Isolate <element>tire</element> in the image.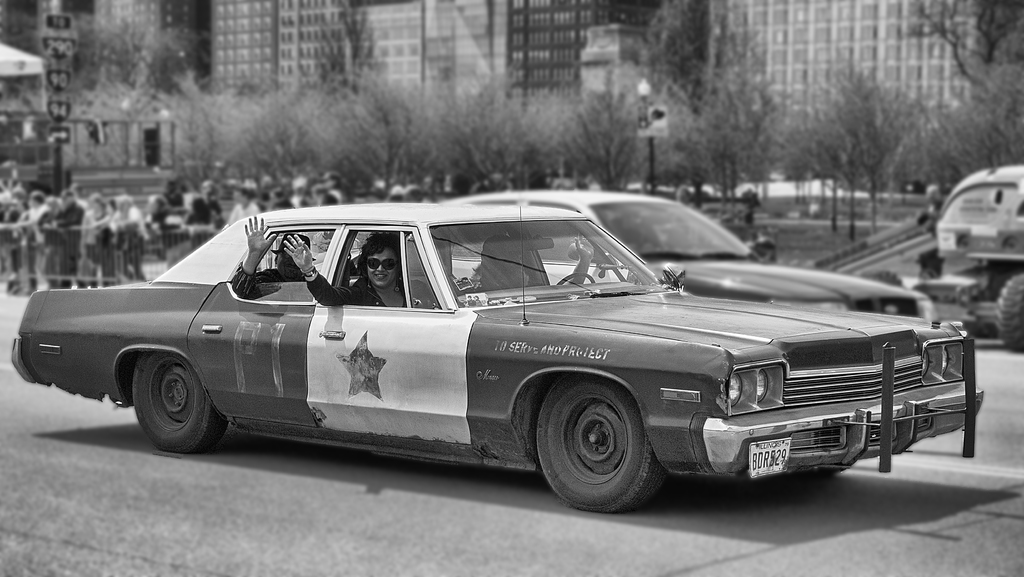
Isolated region: 995, 271, 1023, 352.
